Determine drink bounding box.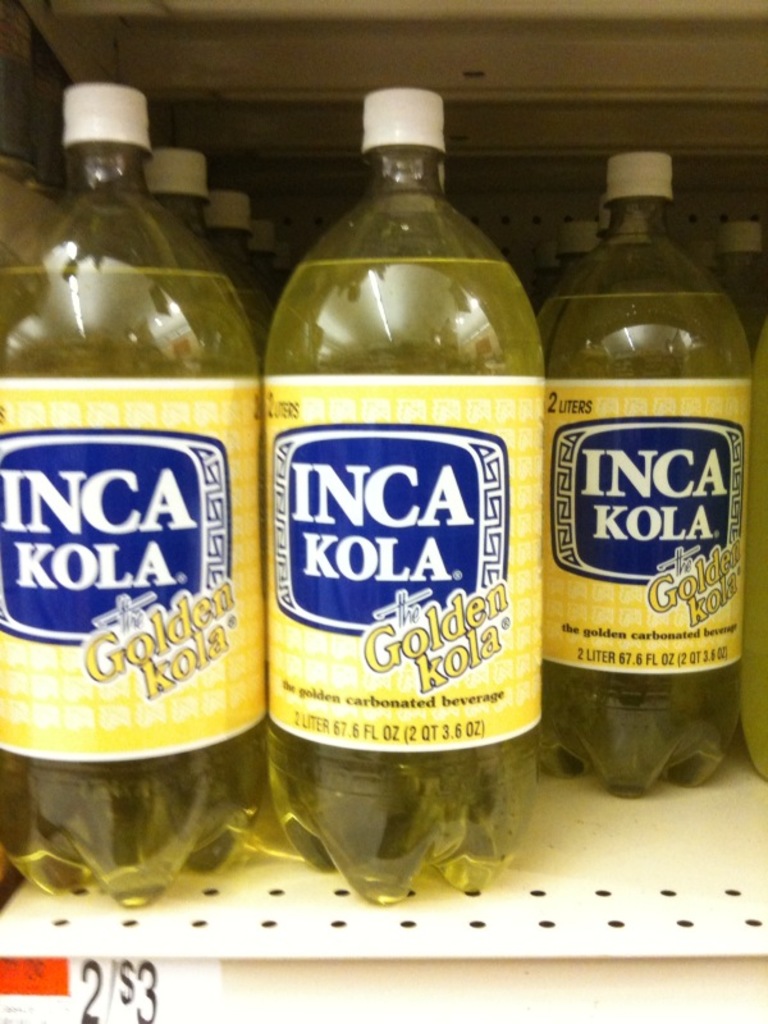
Determined: 5:84:265:904.
